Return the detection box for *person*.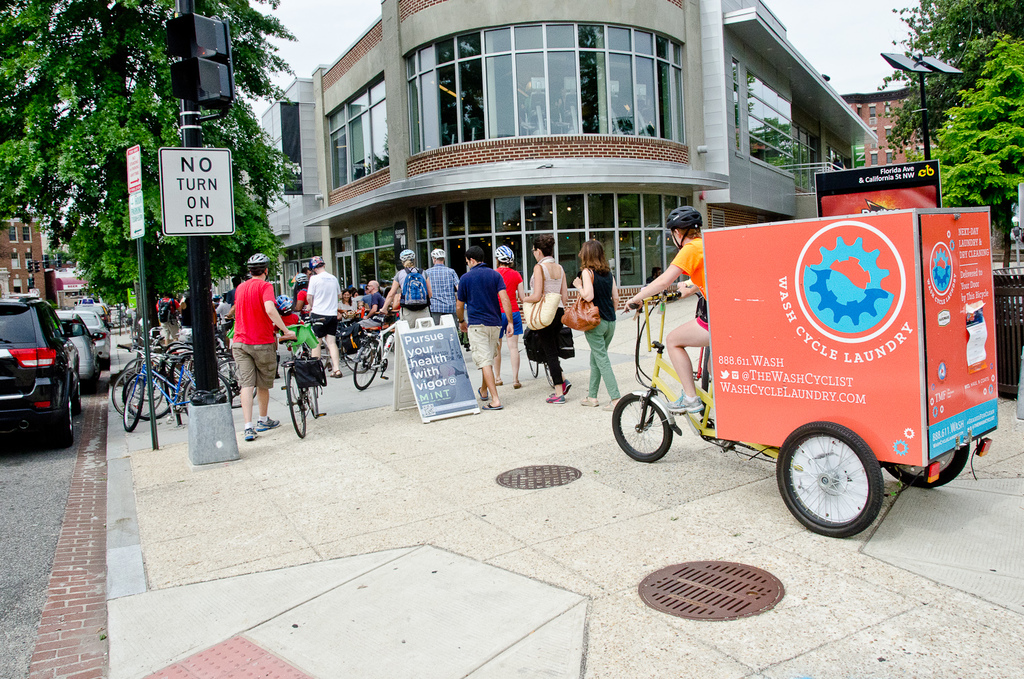
[x1=302, y1=252, x2=344, y2=381].
